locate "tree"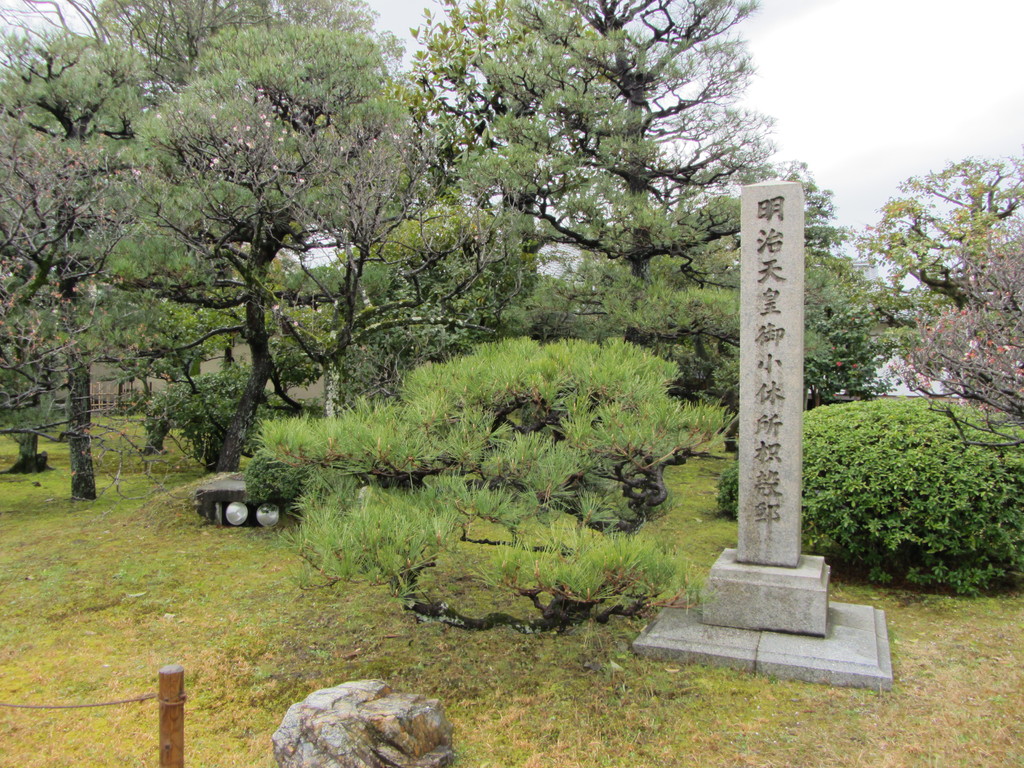
[left=858, top=139, right=1023, bottom=315]
